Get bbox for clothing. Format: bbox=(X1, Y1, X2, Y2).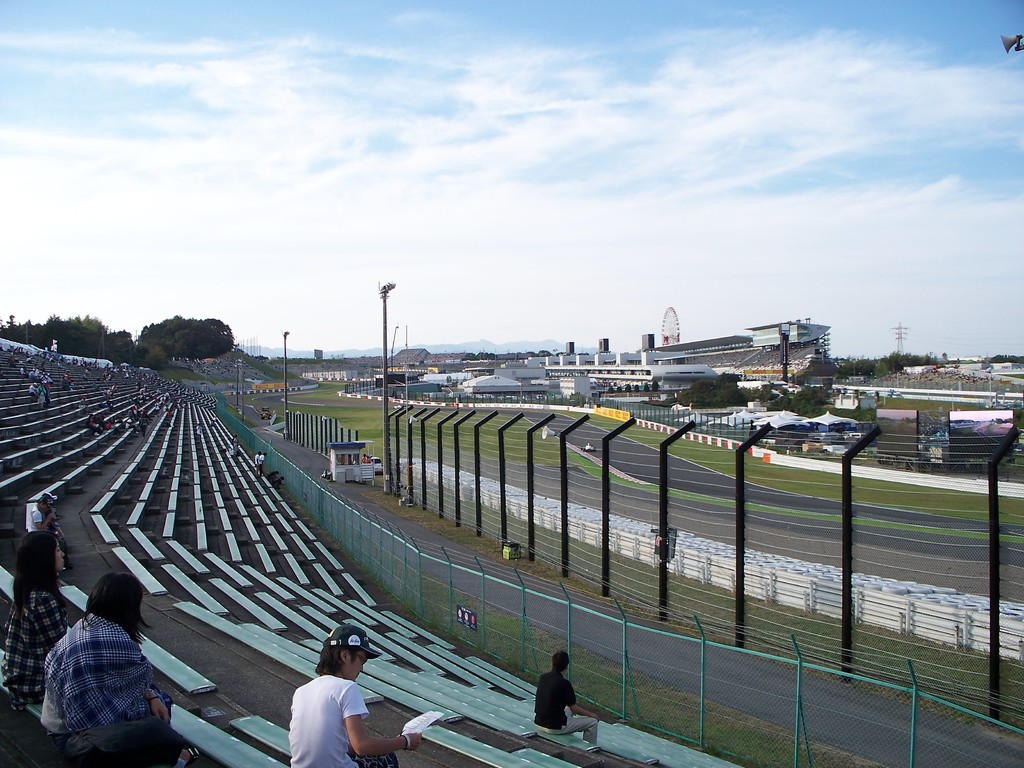
bbox=(38, 612, 179, 756).
